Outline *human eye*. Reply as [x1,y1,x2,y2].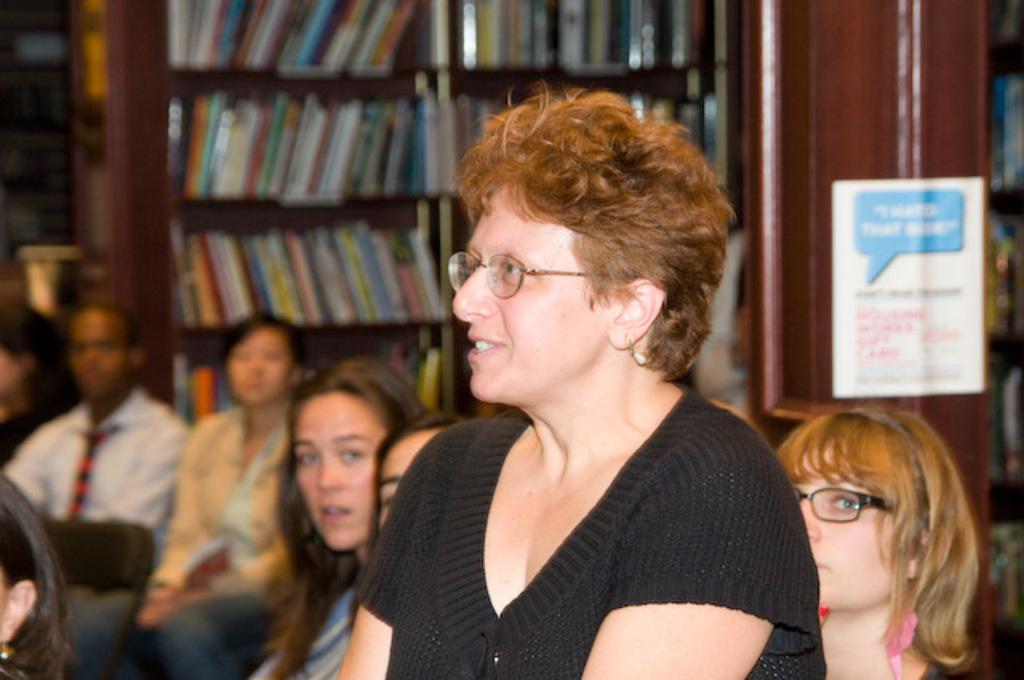
[827,491,861,518].
